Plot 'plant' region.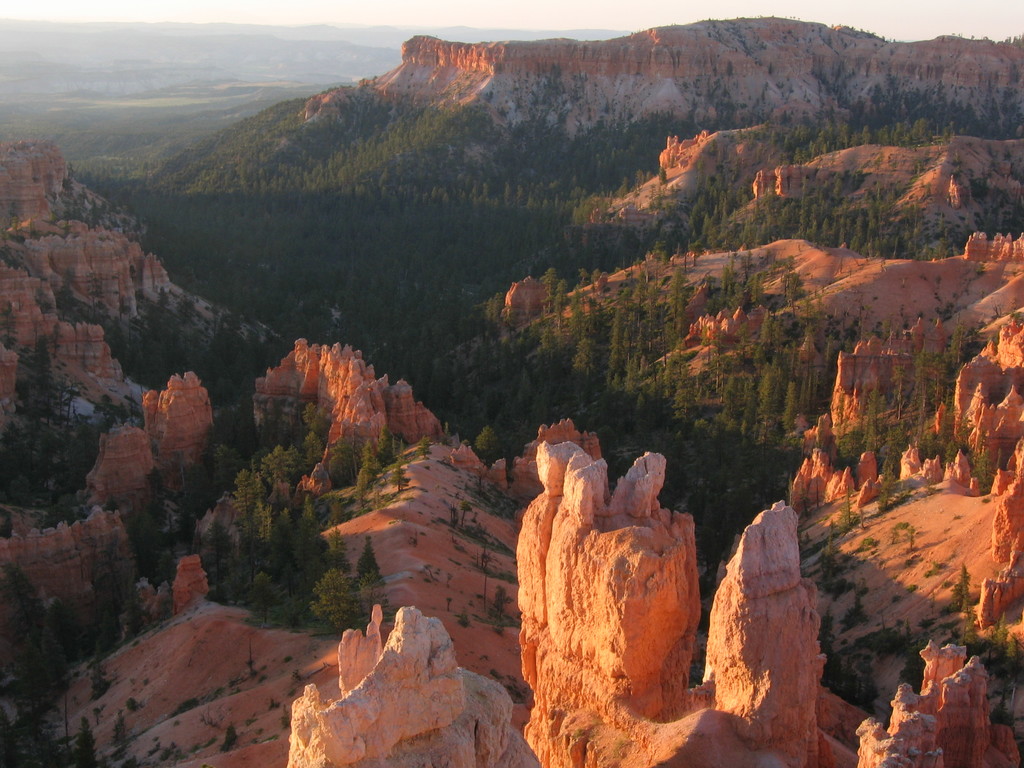
Plotted at l=490, t=670, r=502, b=678.
